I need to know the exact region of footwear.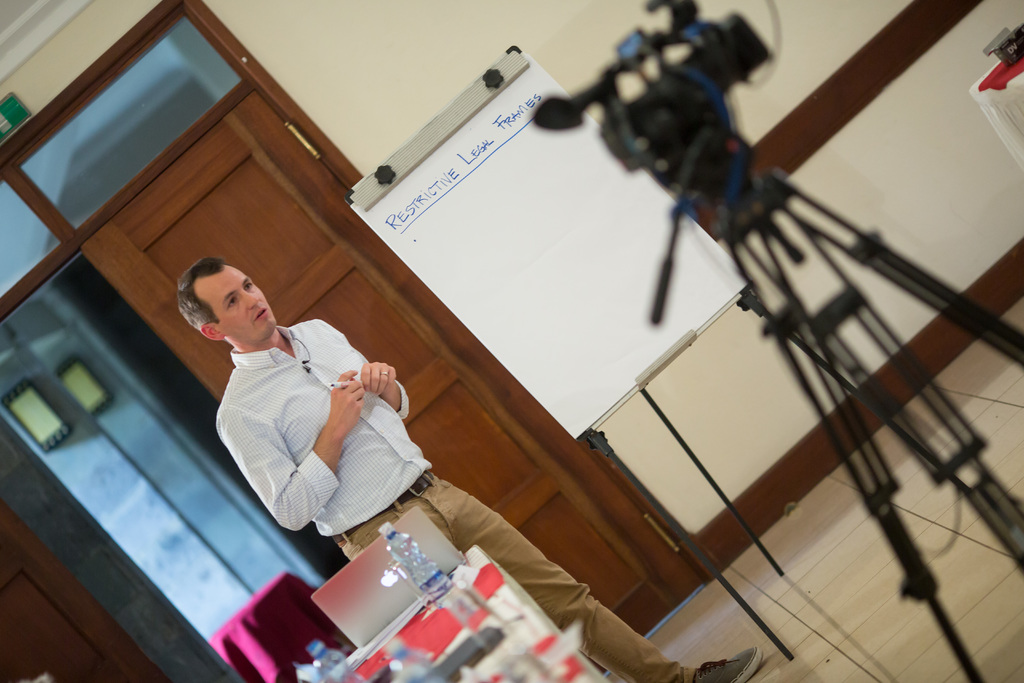
Region: {"left": 690, "top": 650, "right": 764, "bottom": 682}.
